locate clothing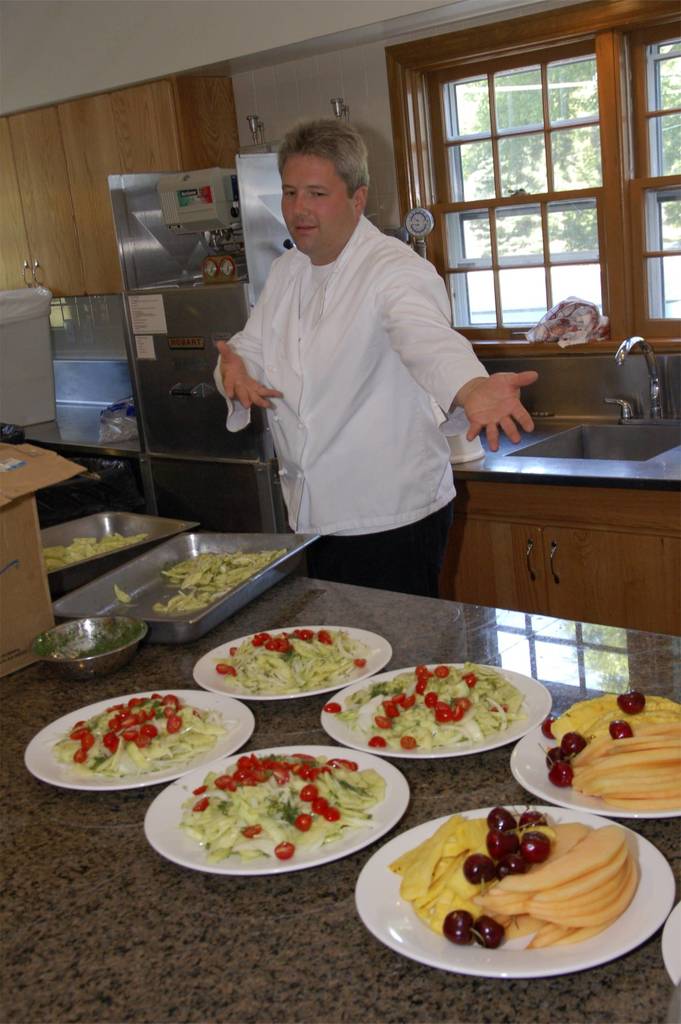
(225, 207, 507, 591)
